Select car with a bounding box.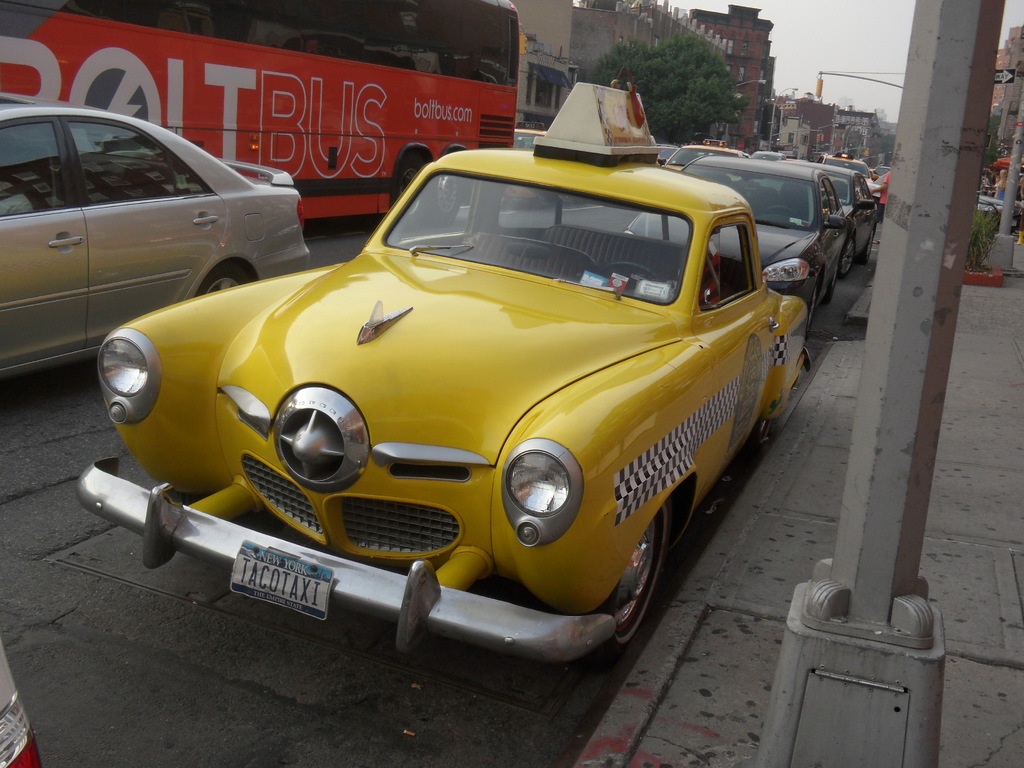
bbox(777, 159, 884, 266).
